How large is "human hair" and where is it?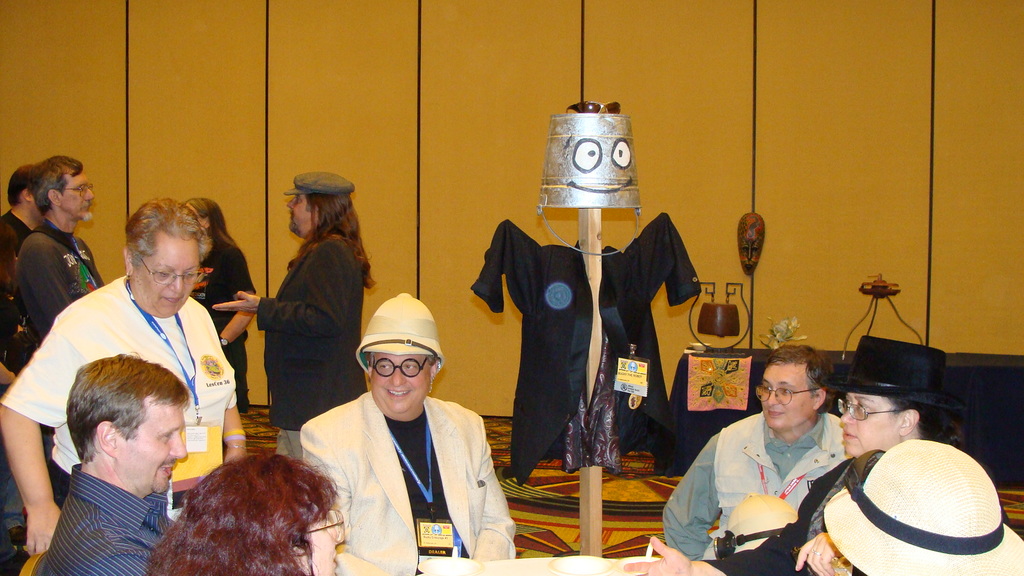
Bounding box: (left=123, top=197, right=211, bottom=277).
